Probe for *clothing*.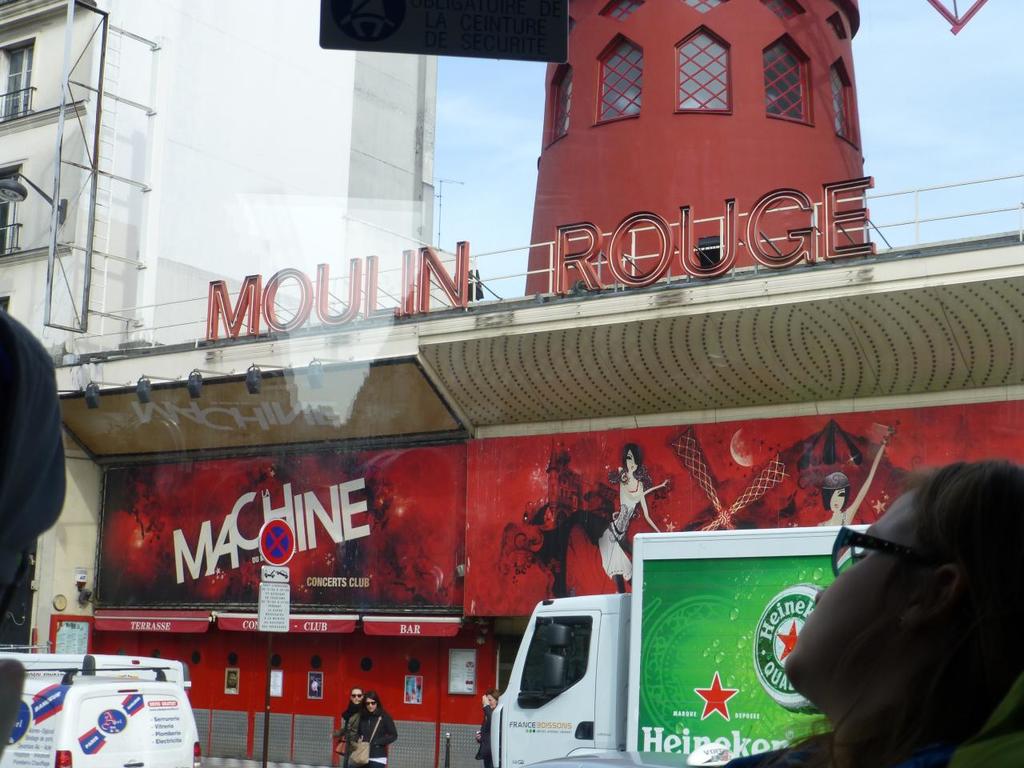
Probe result: bbox=[0, 306, 66, 630].
